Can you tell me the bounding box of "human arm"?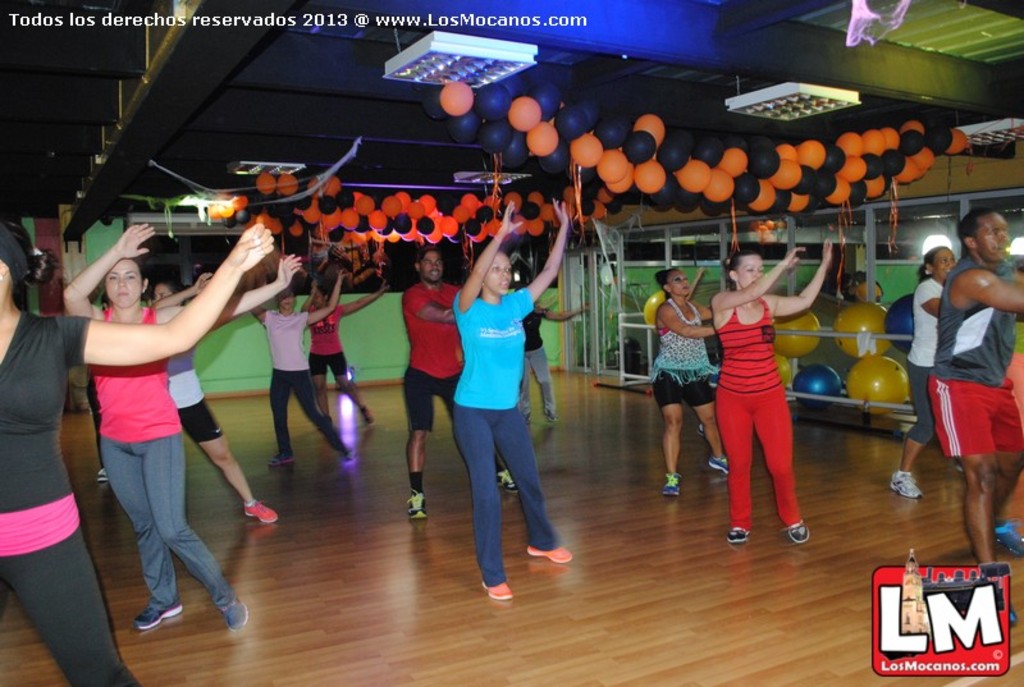
406, 284, 457, 322.
